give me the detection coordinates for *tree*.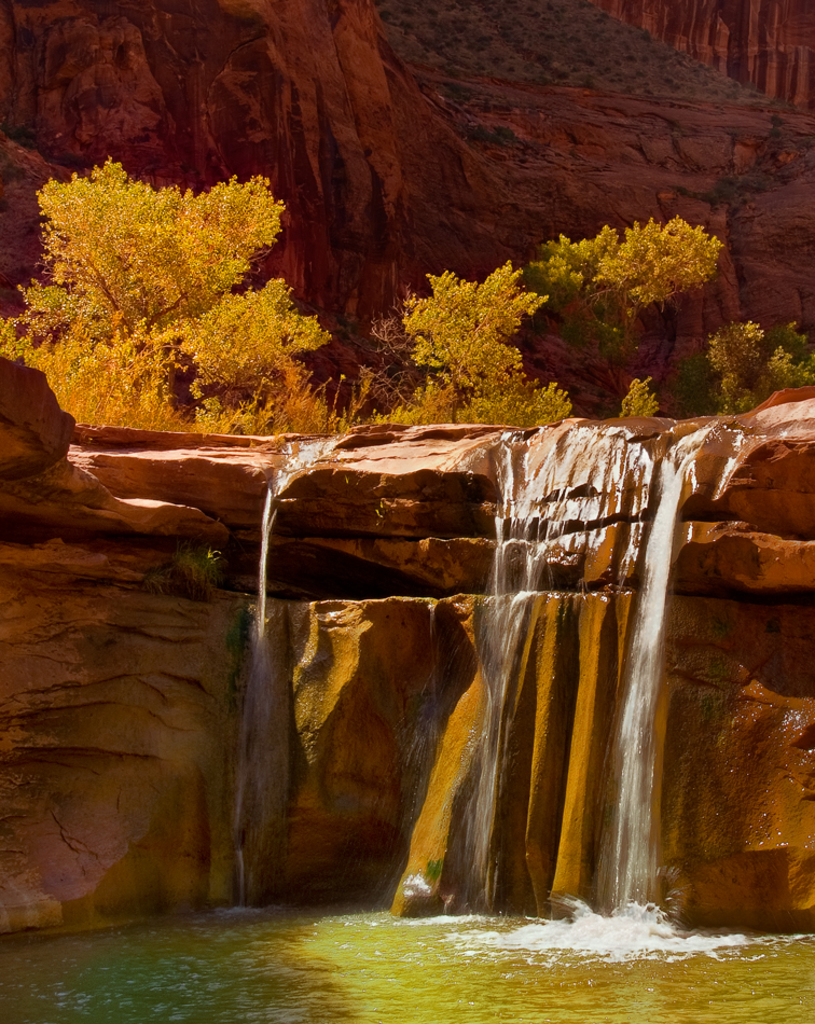
BBox(8, 129, 328, 413).
